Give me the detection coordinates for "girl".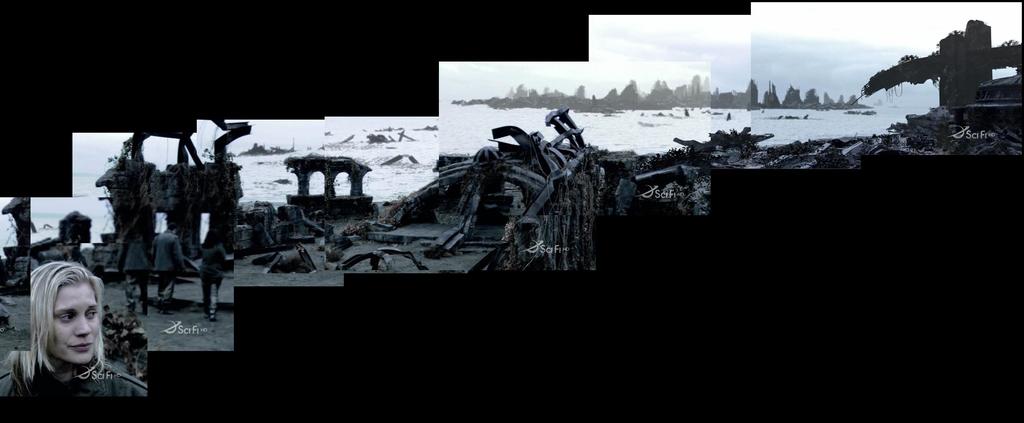
BBox(0, 262, 145, 404).
